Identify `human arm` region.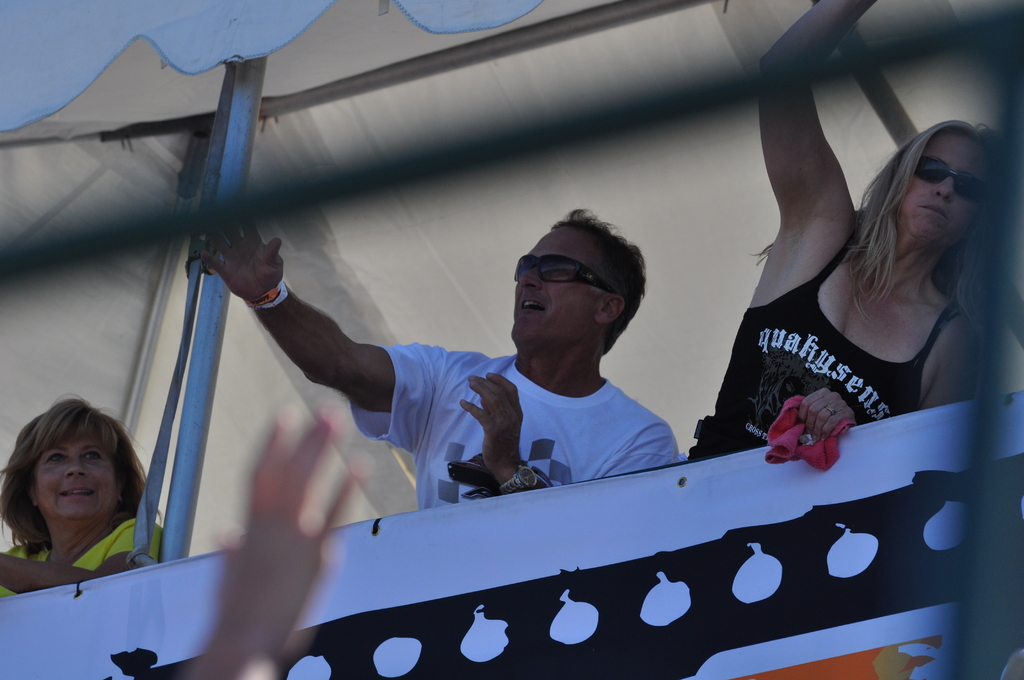
Region: <bbox>179, 400, 383, 679</bbox>.
